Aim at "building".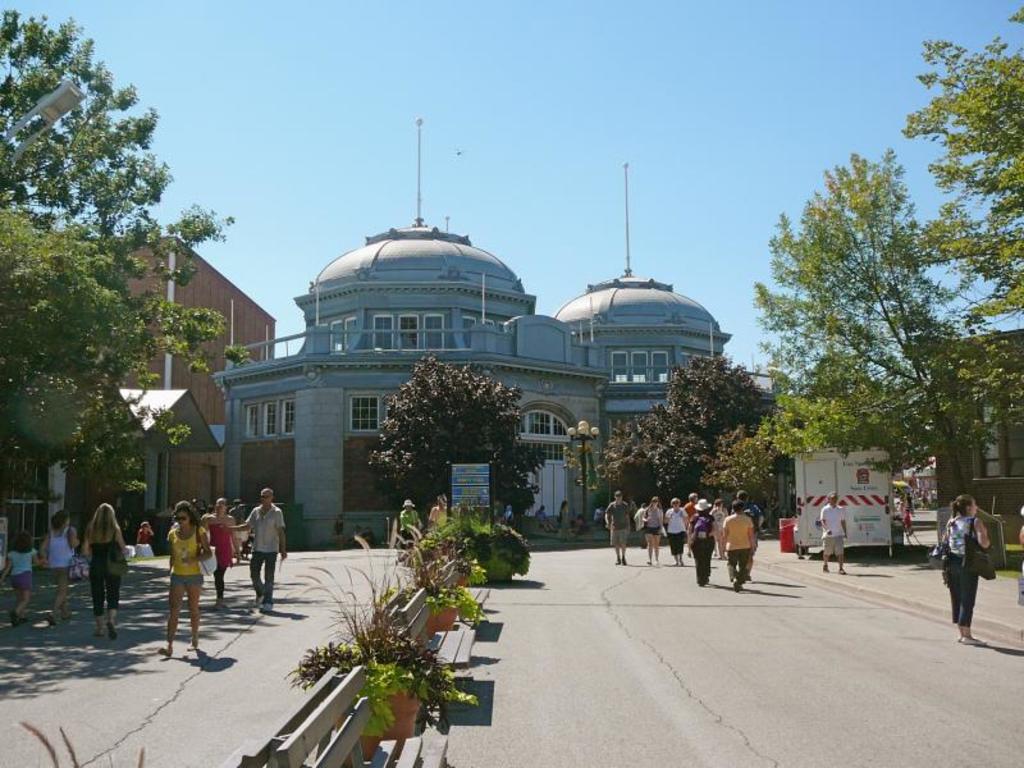
Aimed at 0,238,279,550.
